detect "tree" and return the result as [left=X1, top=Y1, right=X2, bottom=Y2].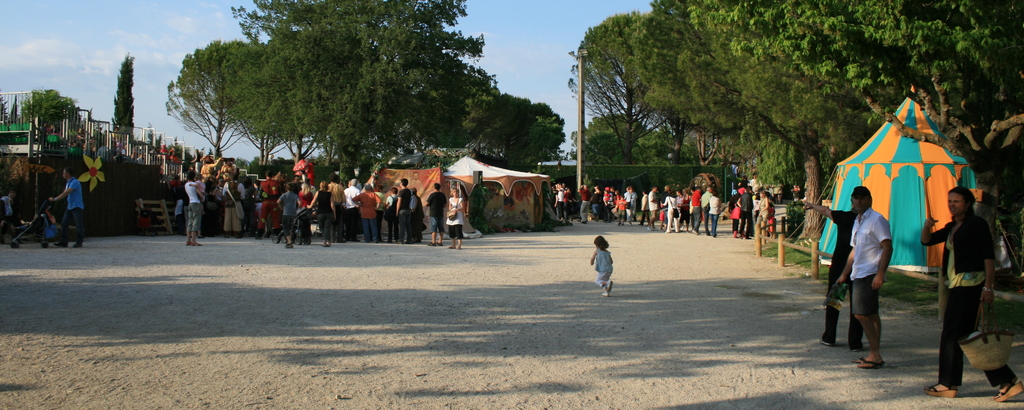
[left=712, top=0, right=1023, bottom=273].
